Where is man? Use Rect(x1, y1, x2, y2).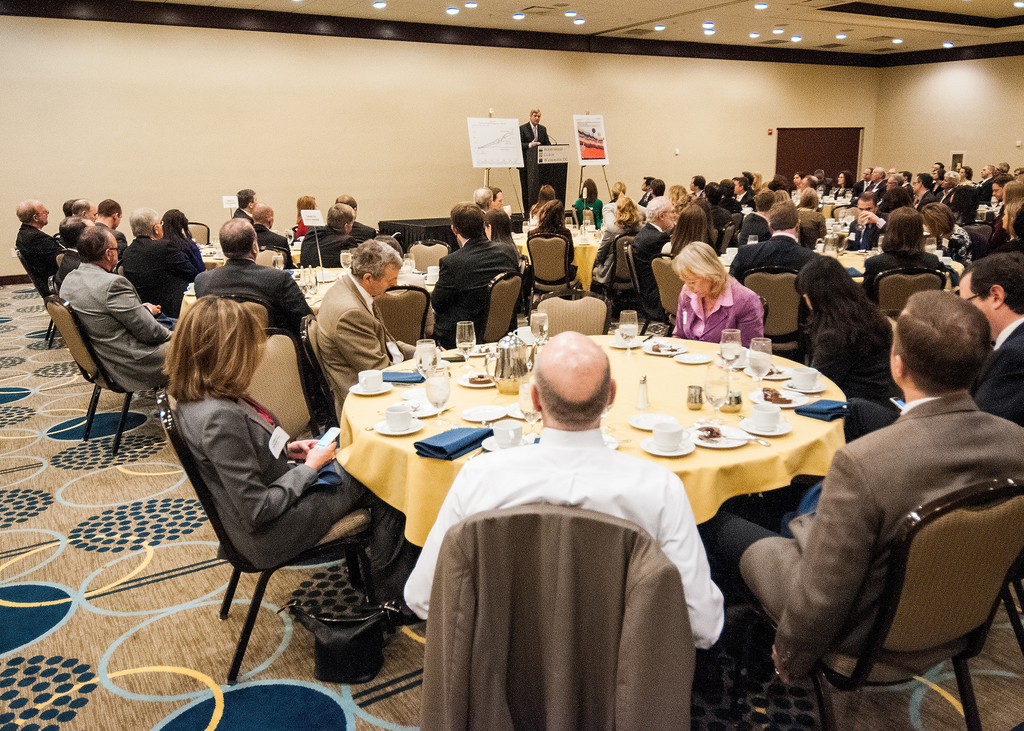
Rect(794, 175, 820, 205).
